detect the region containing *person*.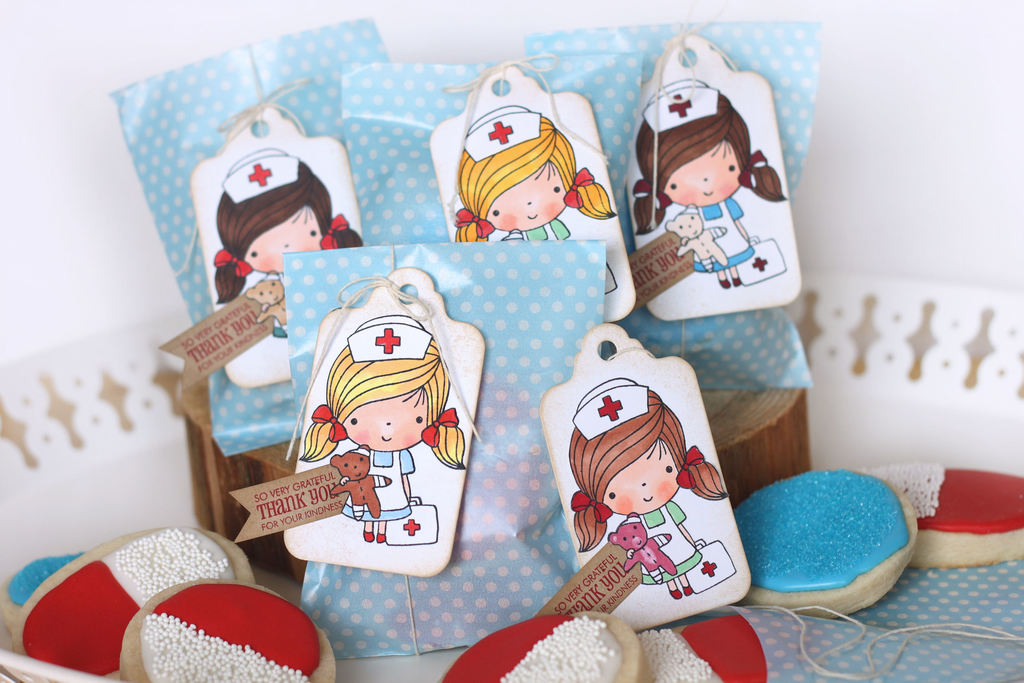
(634,79,786,288).
